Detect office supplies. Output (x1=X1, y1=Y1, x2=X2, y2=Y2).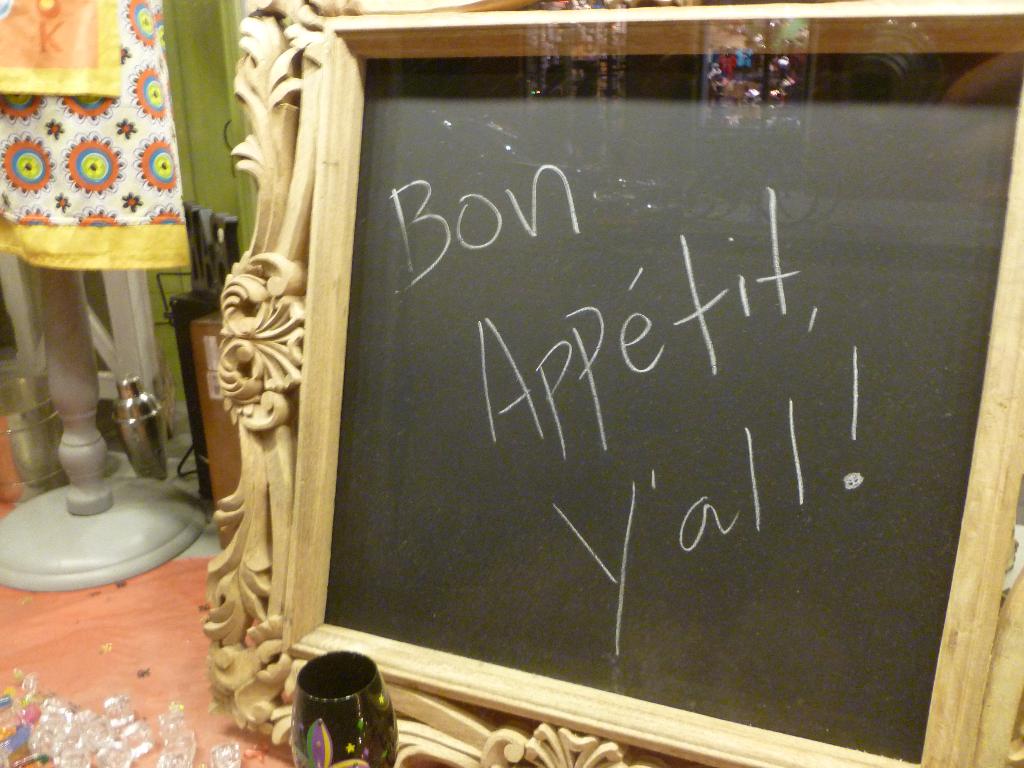
(x1=0, y1=260, x2=189, y2=592).
